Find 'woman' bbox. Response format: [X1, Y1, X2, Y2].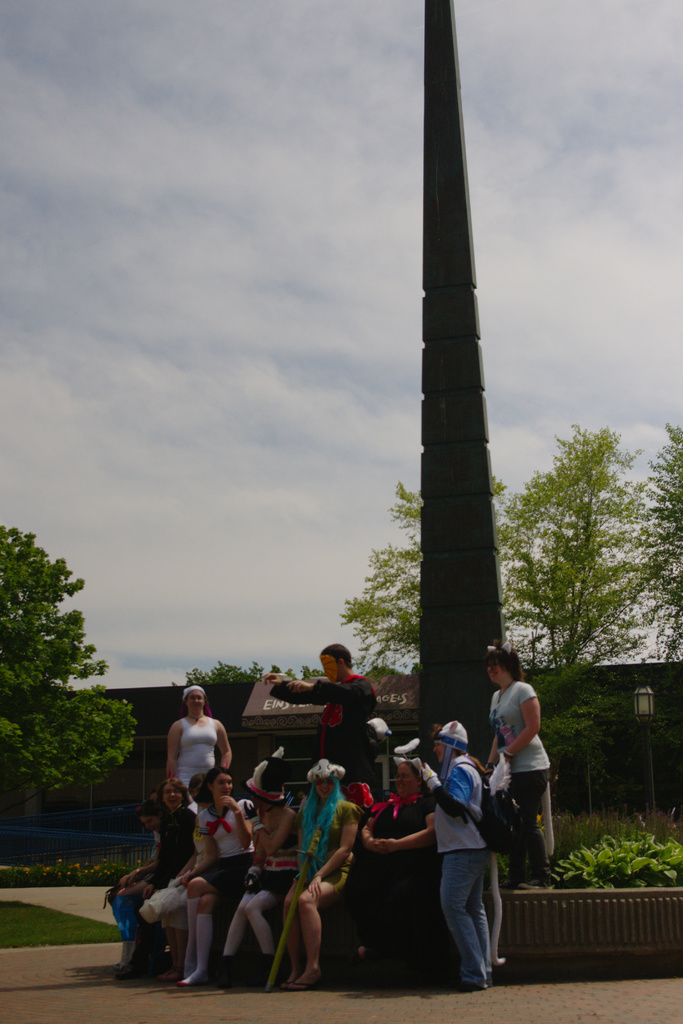
[278, 756, 362, 989].
